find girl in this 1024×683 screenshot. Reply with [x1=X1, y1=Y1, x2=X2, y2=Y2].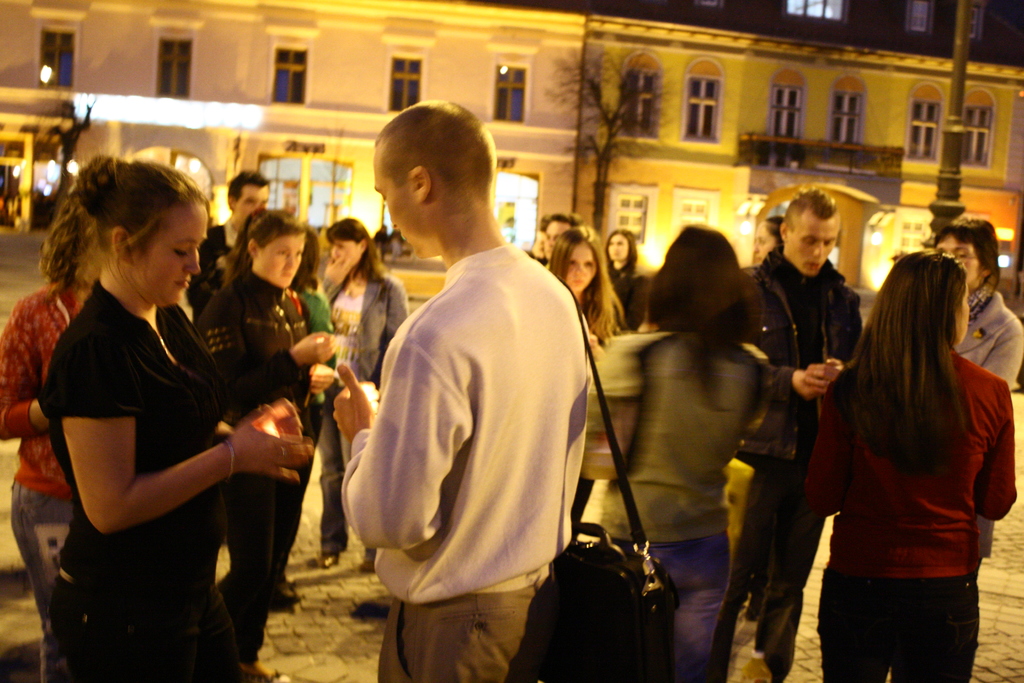
[x1=799, y1=256, x2=1004, y2=679].
